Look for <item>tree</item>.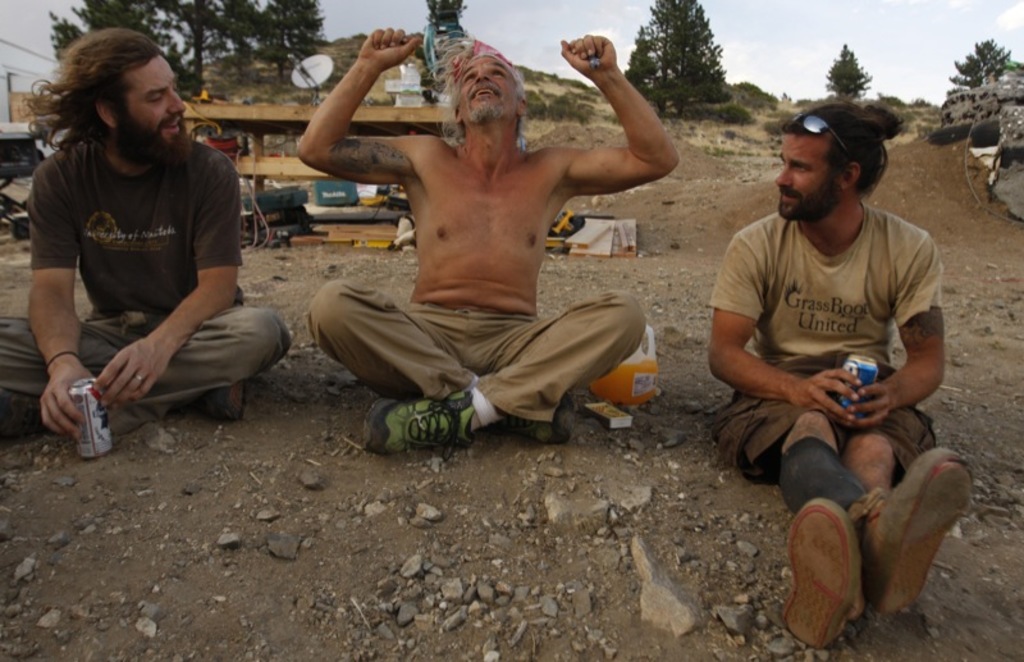
Found: BBox(824, 40, 869, 95).
